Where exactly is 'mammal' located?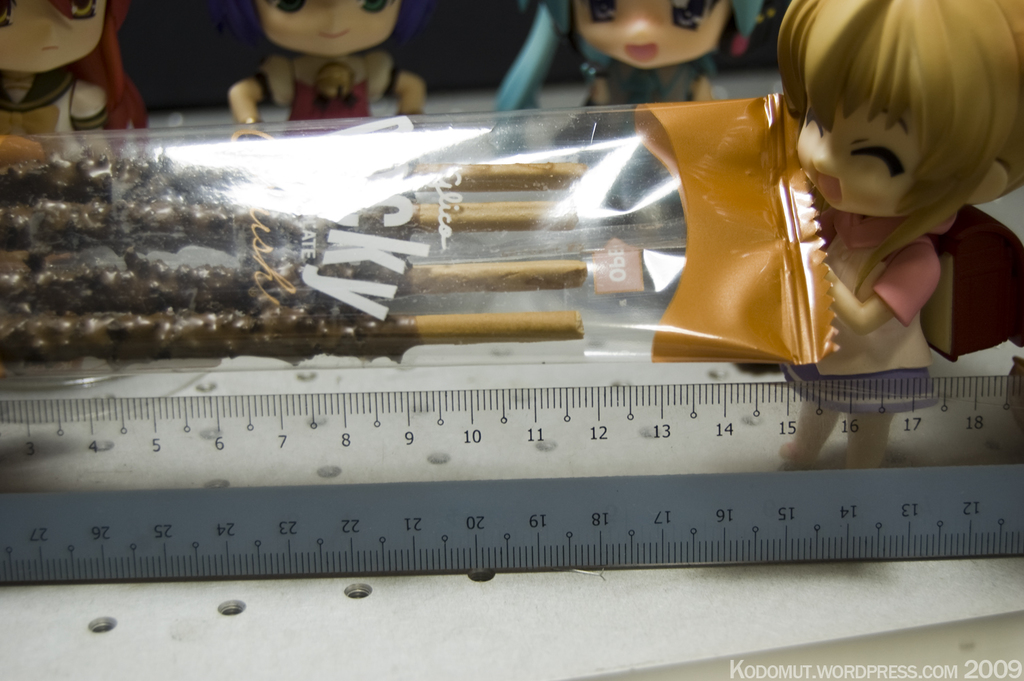
Its bounding box is detection(495, 0, 767, 147).
